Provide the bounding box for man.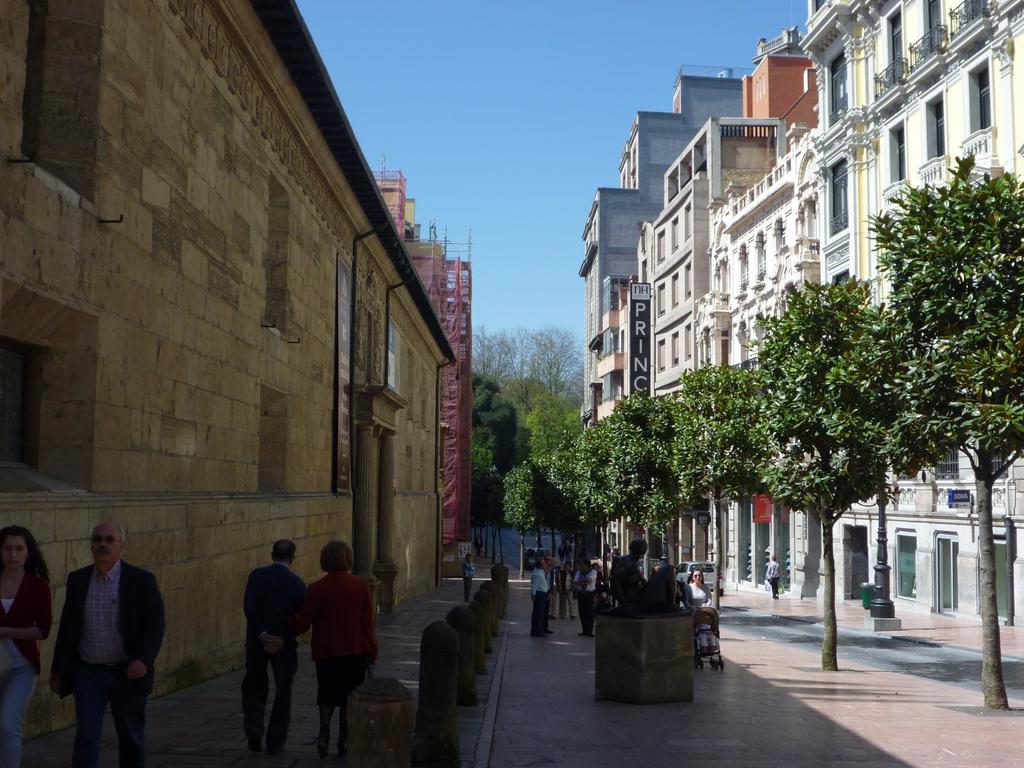
303, 539, 371, 767.
